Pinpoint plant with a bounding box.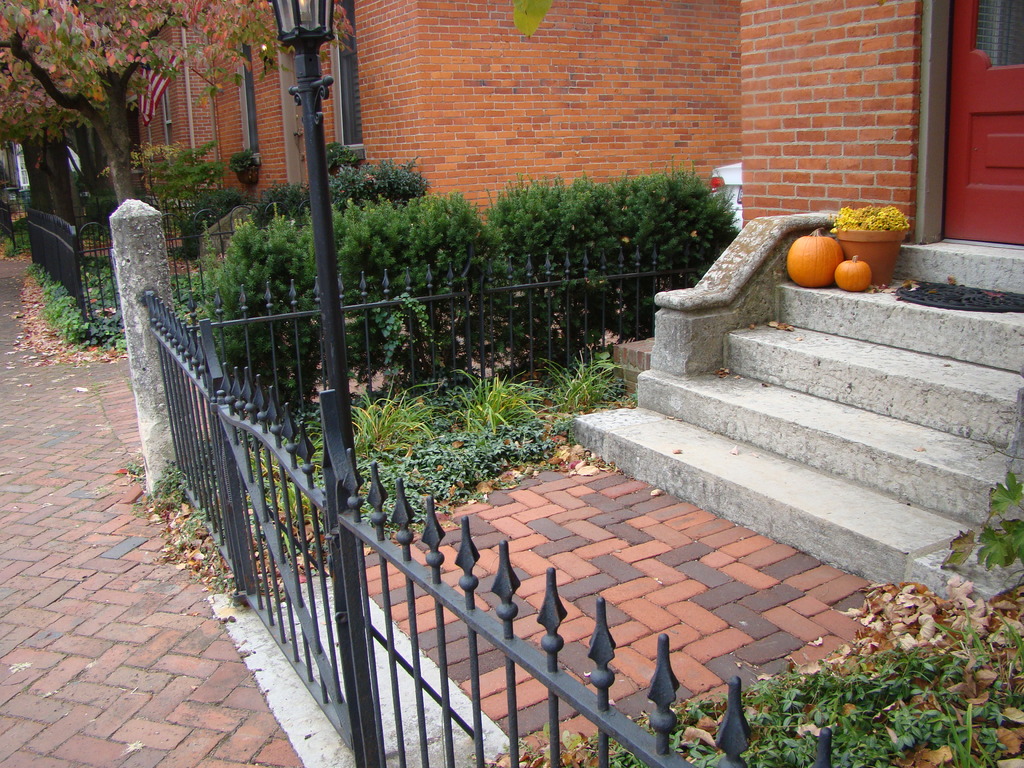
Rect(201, 216, 219, 305).
